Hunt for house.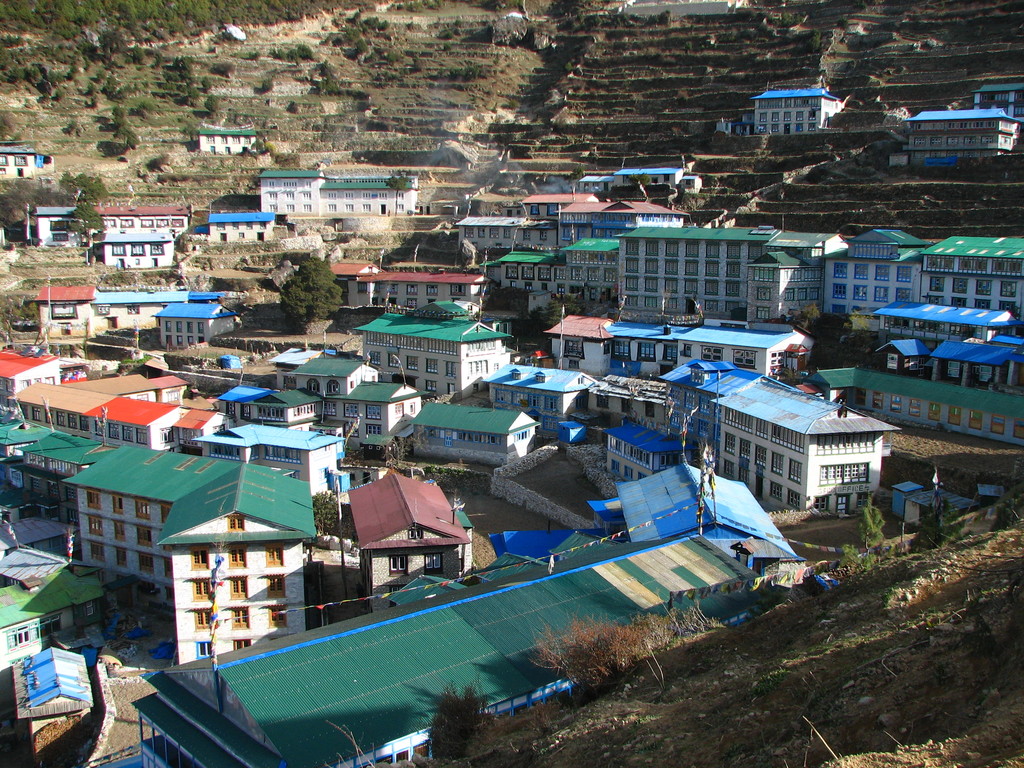
Hunted down at l=573, t=163, r=707, b=189.
